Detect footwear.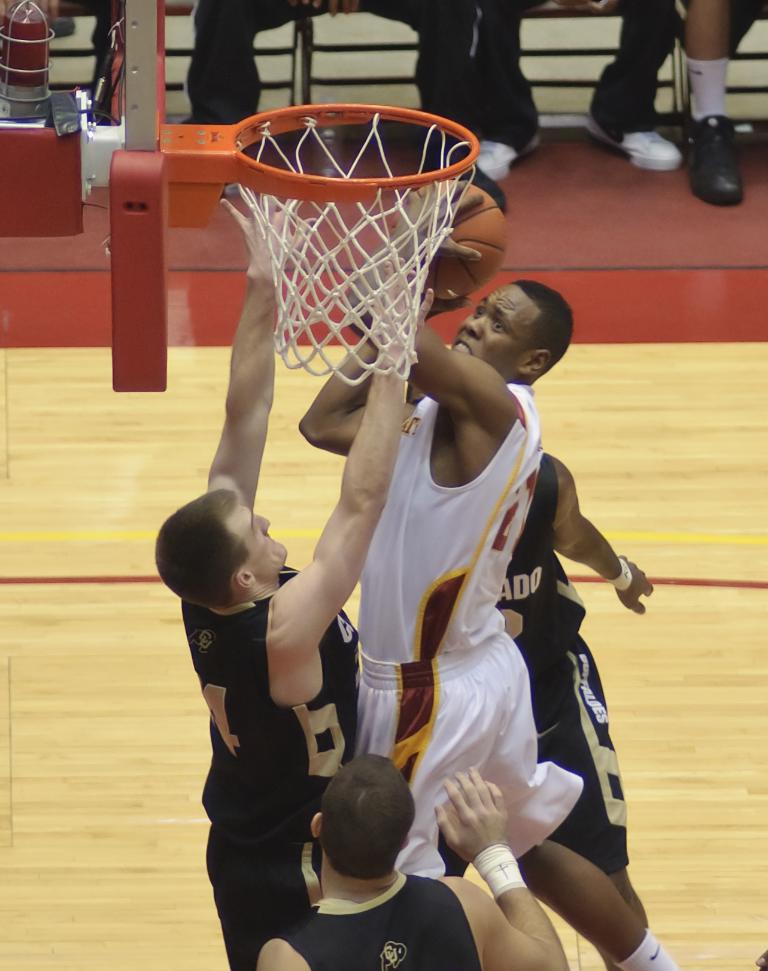
Detected at 585/110/682/167.
